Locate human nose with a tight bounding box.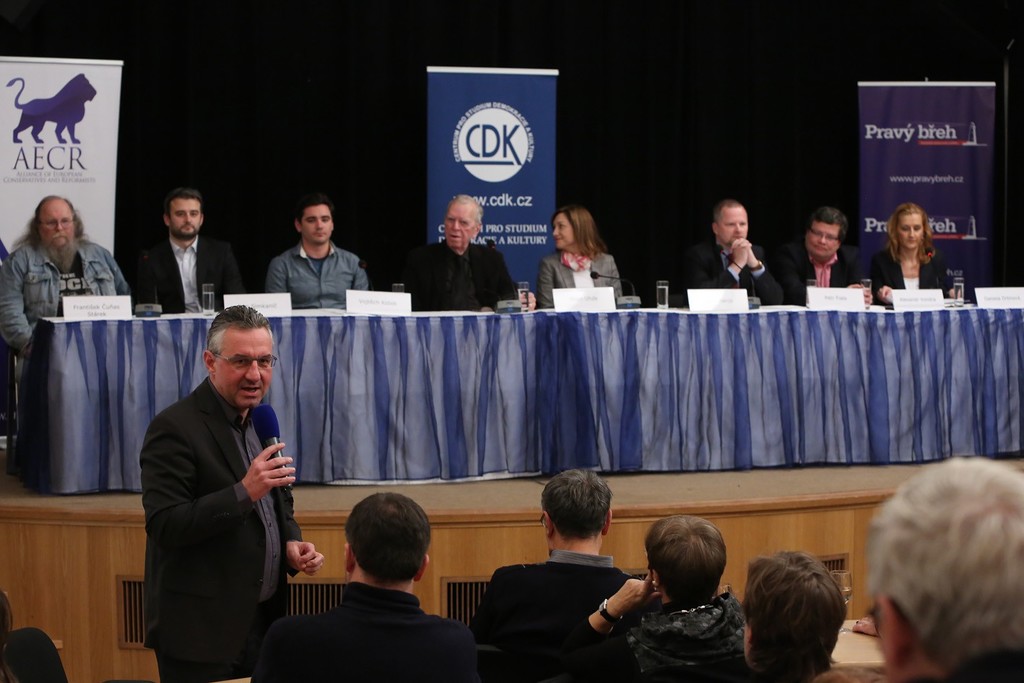
bbox(56, 220, 61, 230).
